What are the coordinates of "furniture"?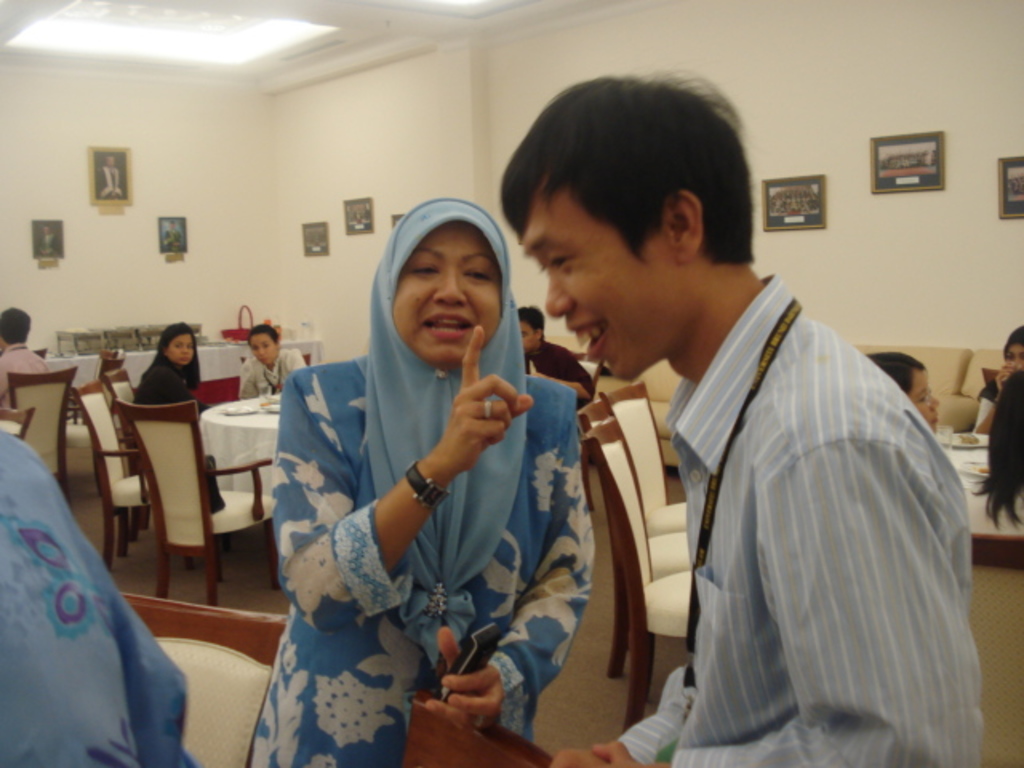
<bbox>107, 365, 146, 528</bbox>.
